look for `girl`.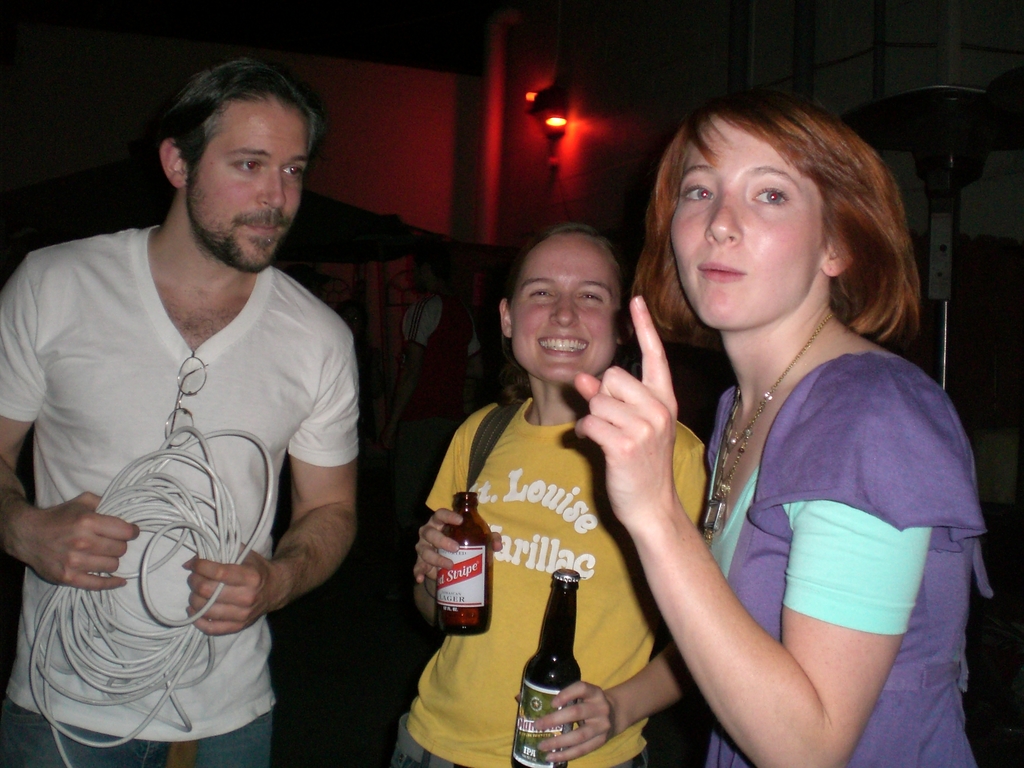
Found: 572, 88, 991, 767.
